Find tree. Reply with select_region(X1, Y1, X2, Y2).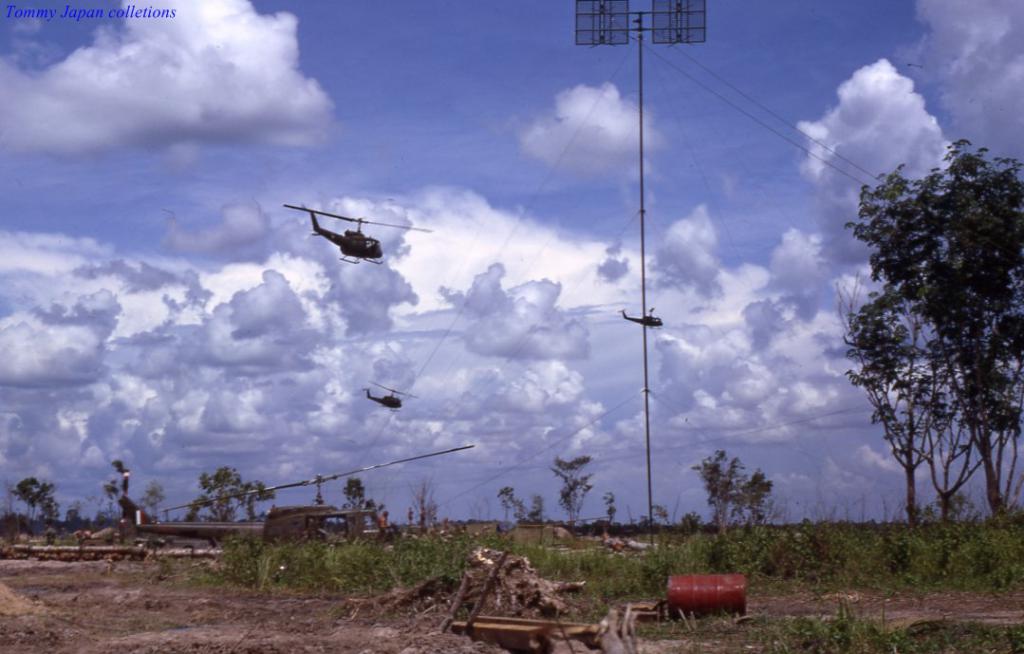
select_region(597, 494, 617, 527).
